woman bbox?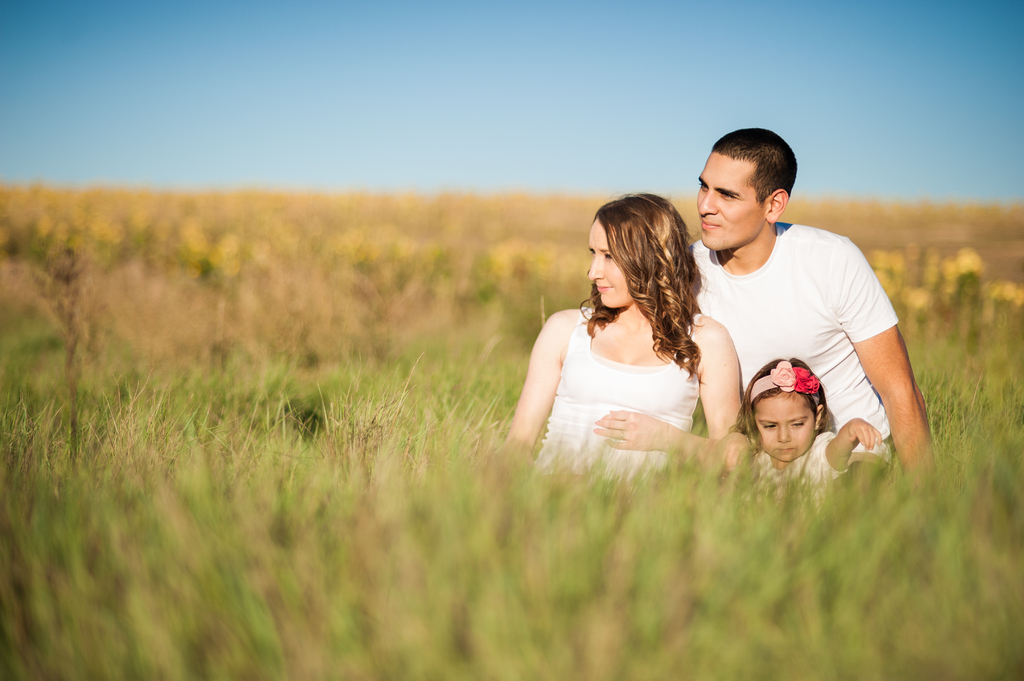
<box>521,184,762,495</box>
